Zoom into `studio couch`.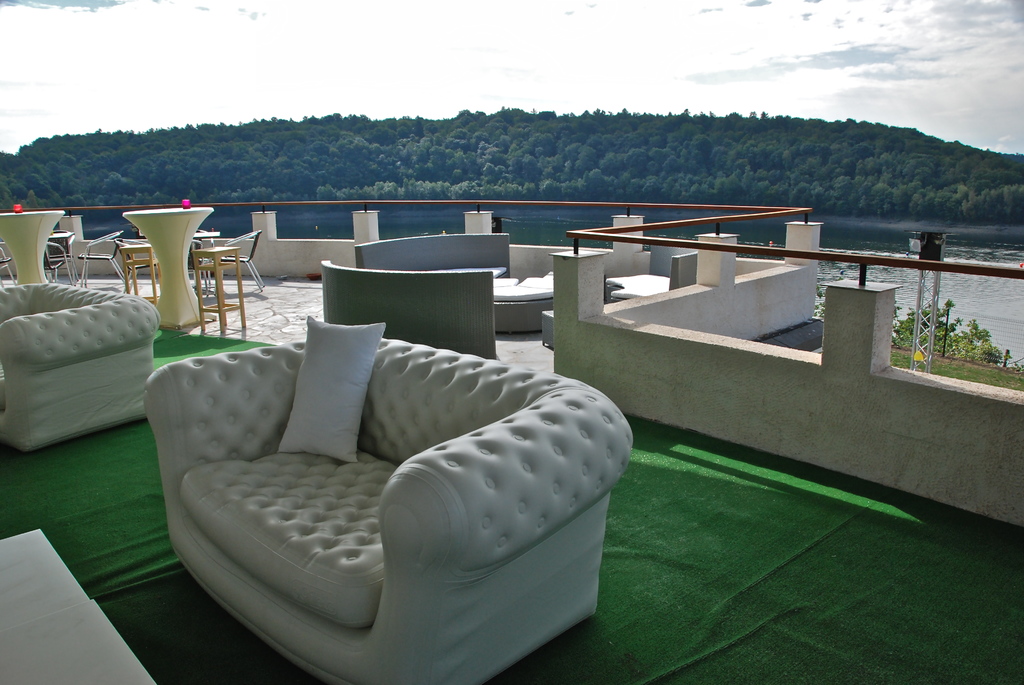
Zoom target: [139, 310, 640, 684].
